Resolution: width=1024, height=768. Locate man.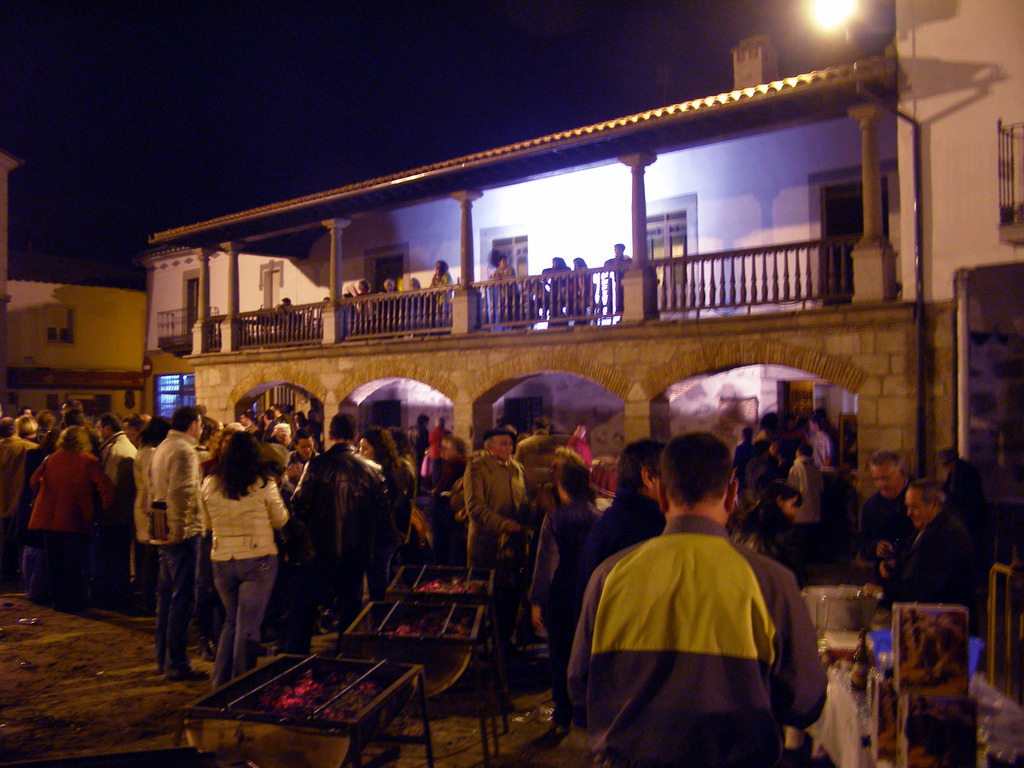
BBox(877, 478, 984, 638).
